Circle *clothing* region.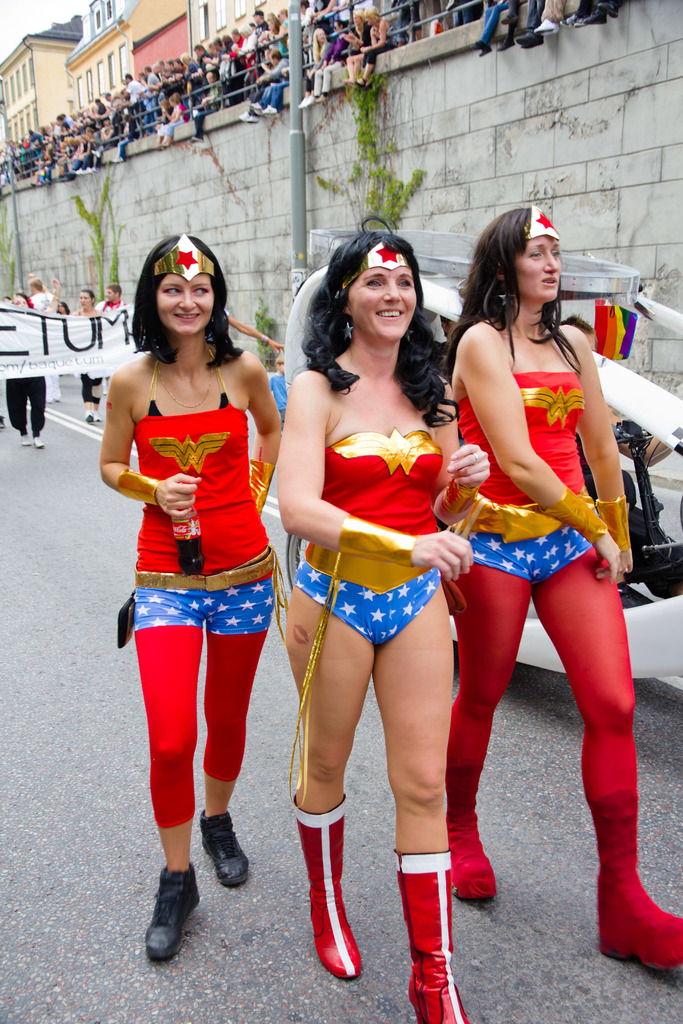
Region: 99,289,138,310.
